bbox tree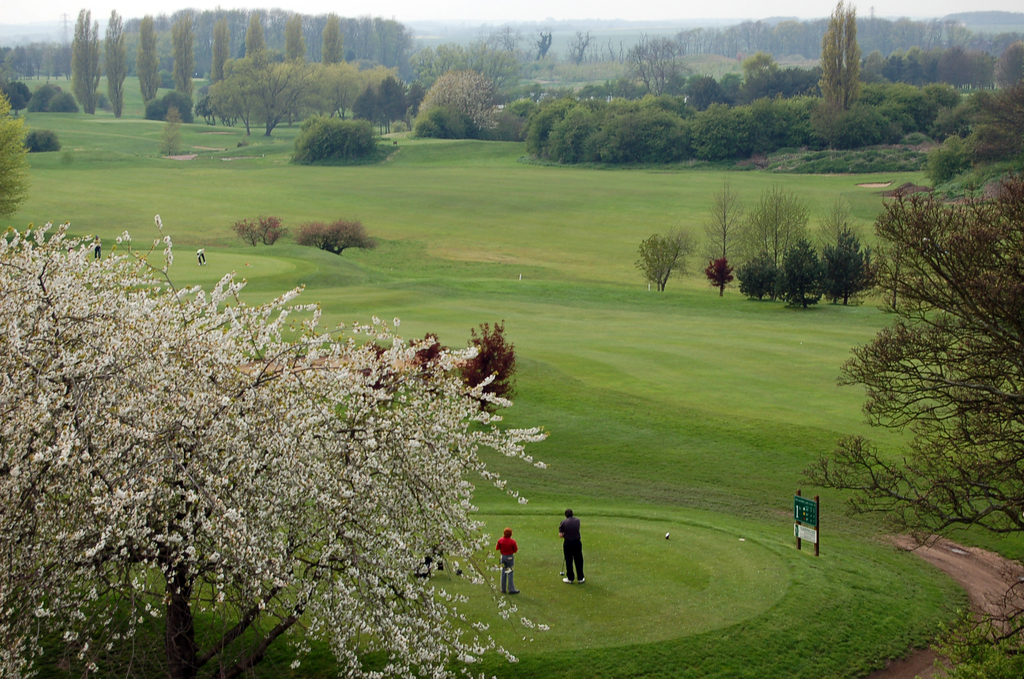
(276,17,311,63)
